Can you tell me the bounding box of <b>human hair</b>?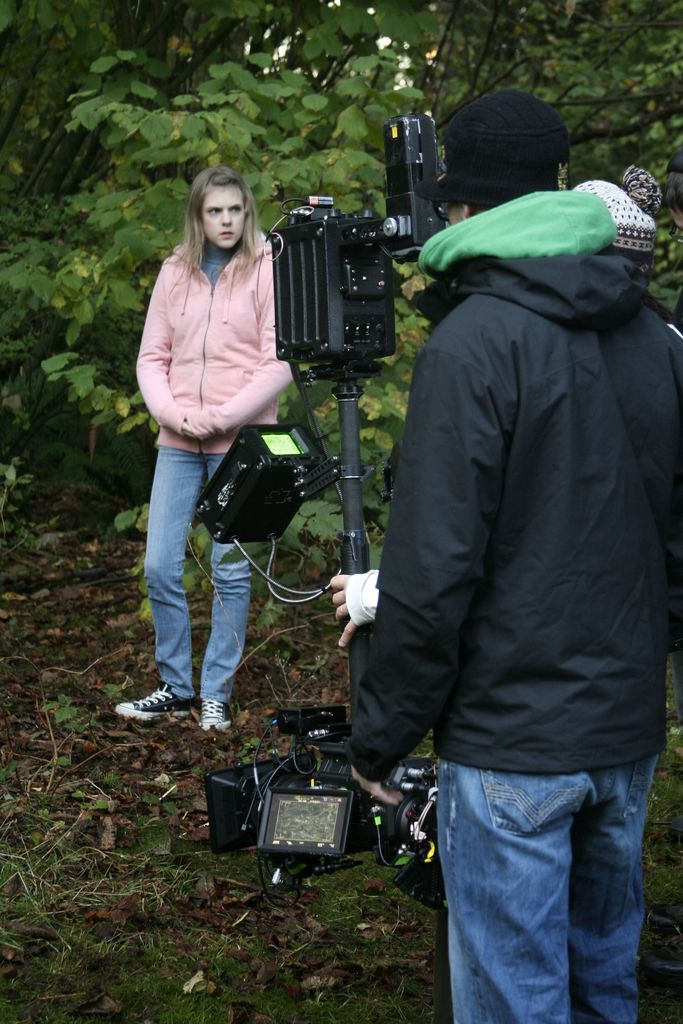
[x1=177, y1=158, x2=255, y2=262].
